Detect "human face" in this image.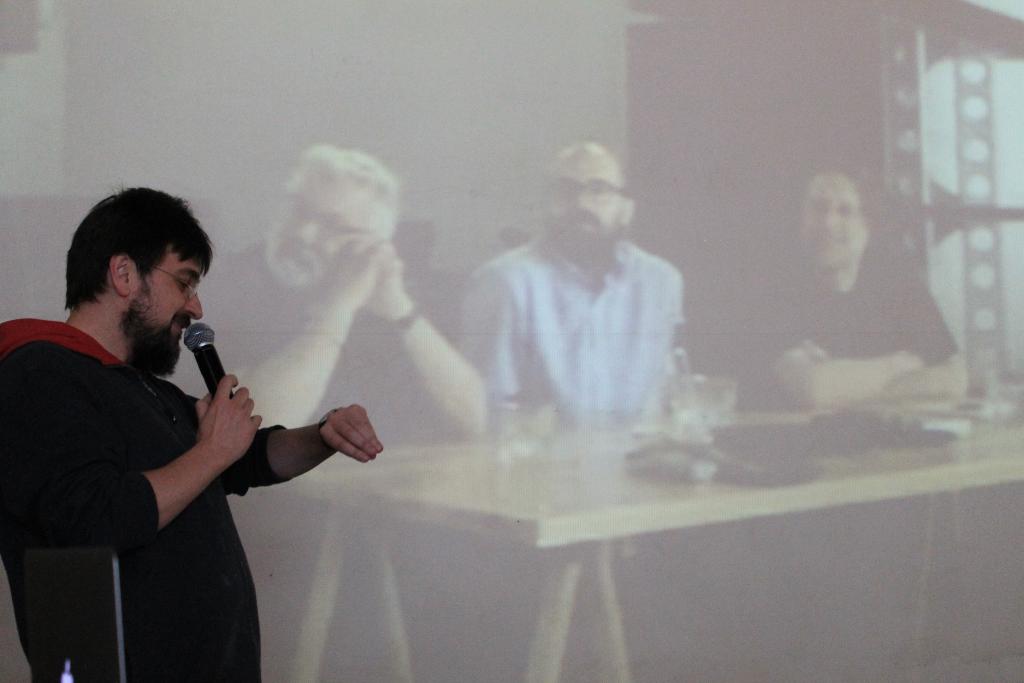
Detection: [x1=265, y1=168, x2=360, y2=293].
